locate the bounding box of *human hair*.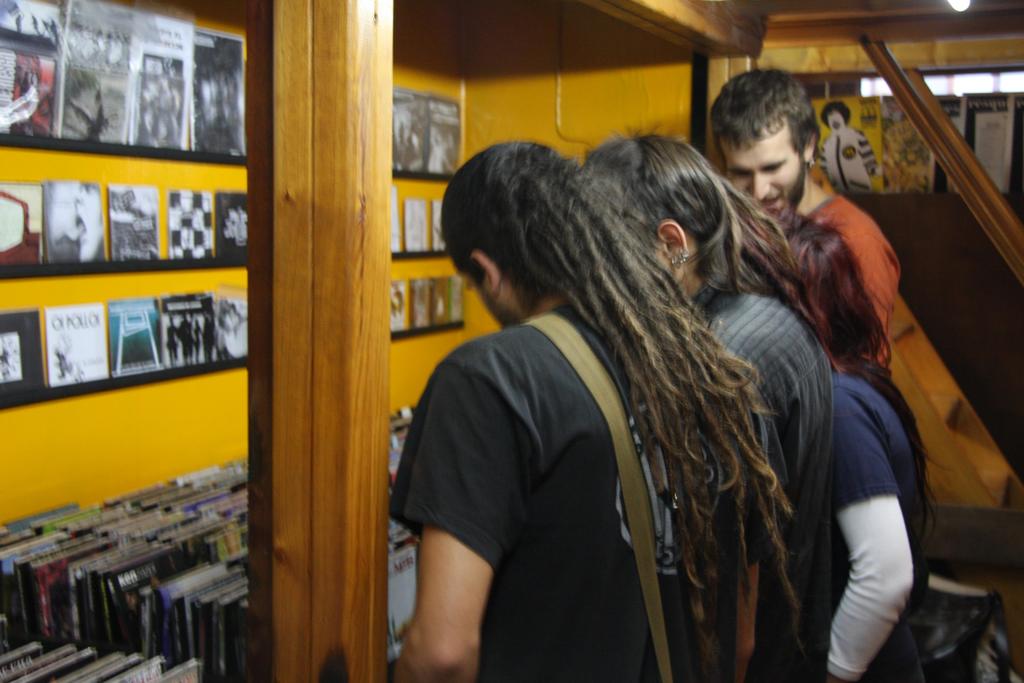
Bounding box: <bbox>824, 103, 854, 124</bbox>.
